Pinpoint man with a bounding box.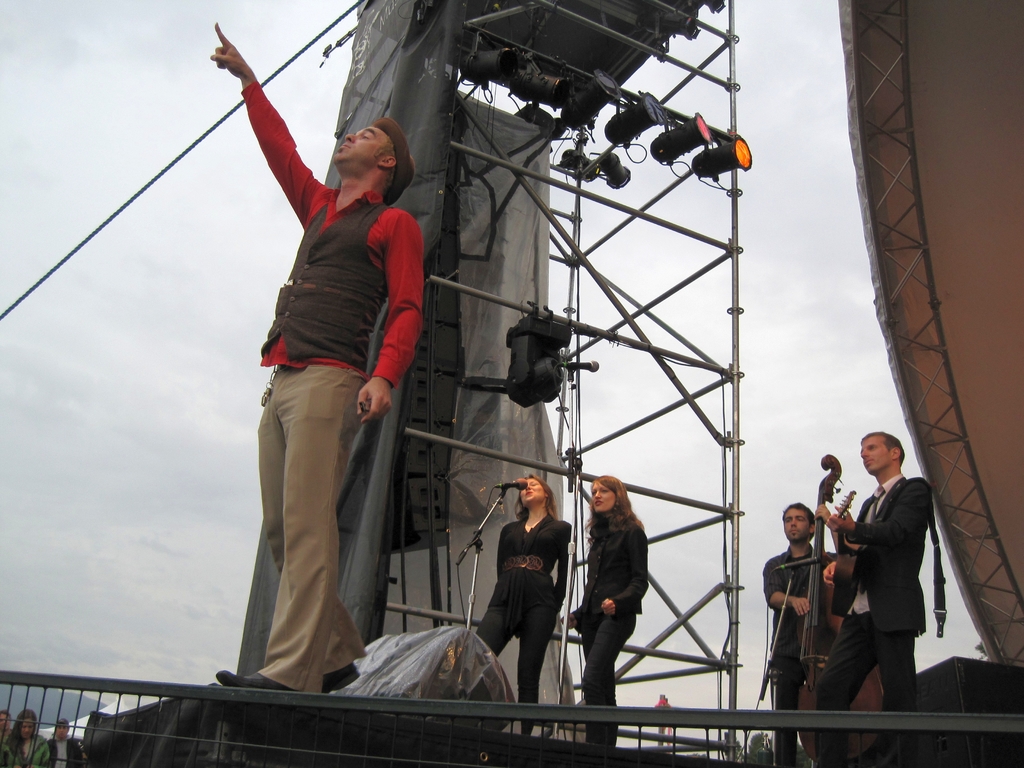
[212,22,426,699].
